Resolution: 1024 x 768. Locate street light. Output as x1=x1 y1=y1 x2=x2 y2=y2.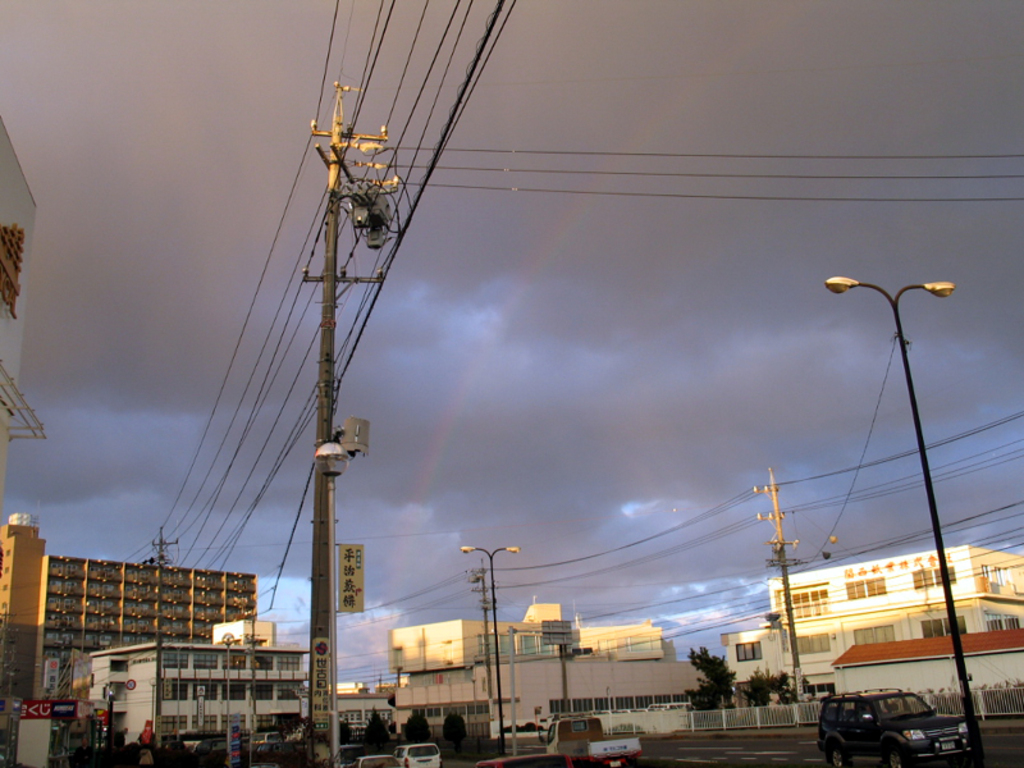
x1=458 y1=548 x2=521 y2=764.
